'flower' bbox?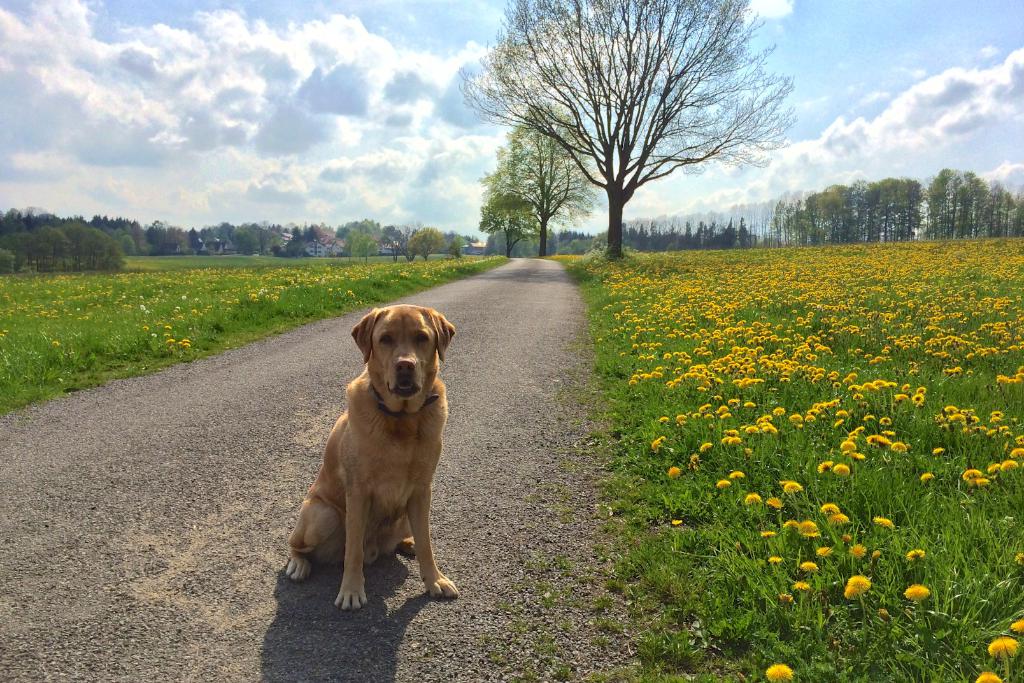
{"x1": 901, "y1": 584, "x2": 934, "y2": 605}
